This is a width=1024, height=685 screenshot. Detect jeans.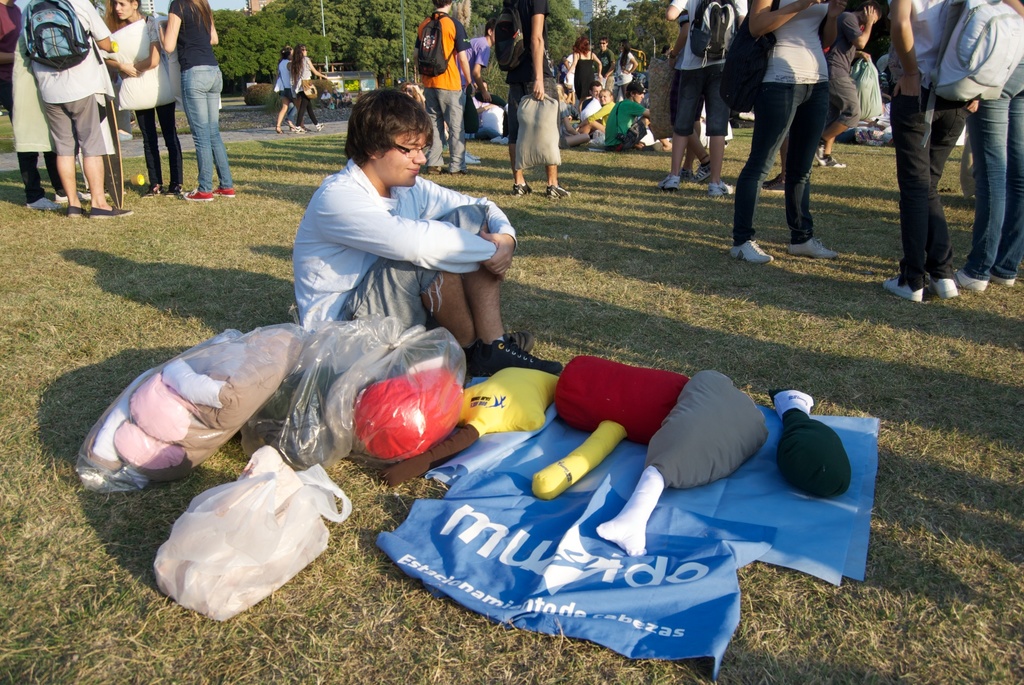
{"x1": 969, "y1": 58, "x2": 1023, "y2": 282}.
